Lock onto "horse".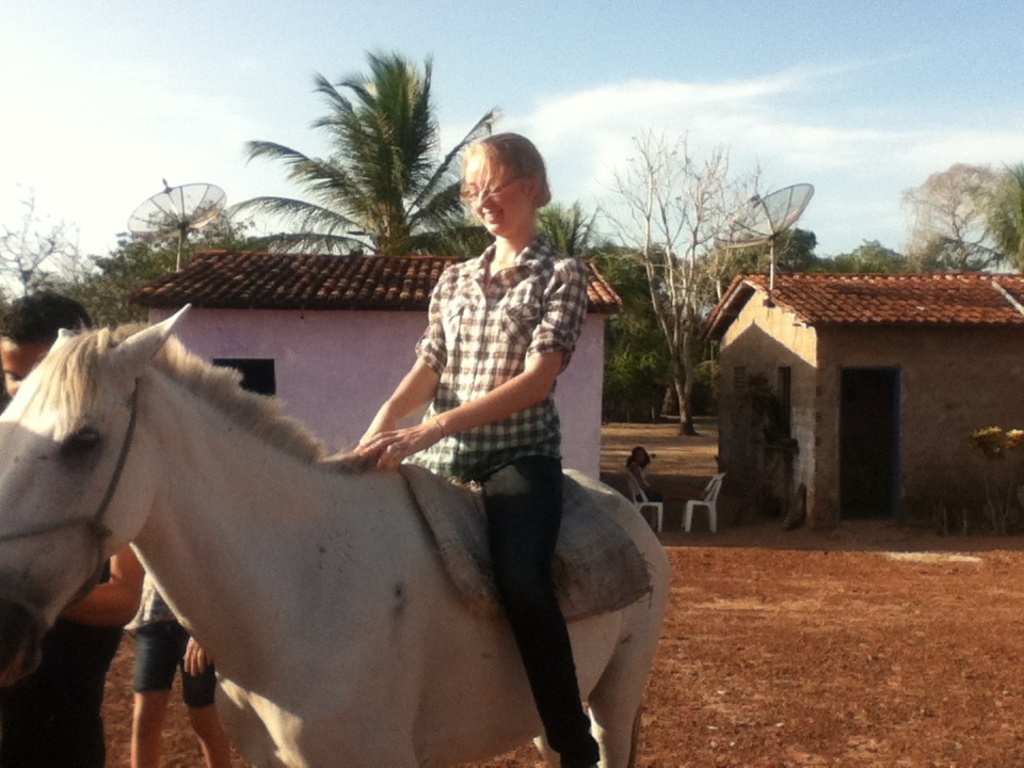
Locked: 0,301,671,767.
